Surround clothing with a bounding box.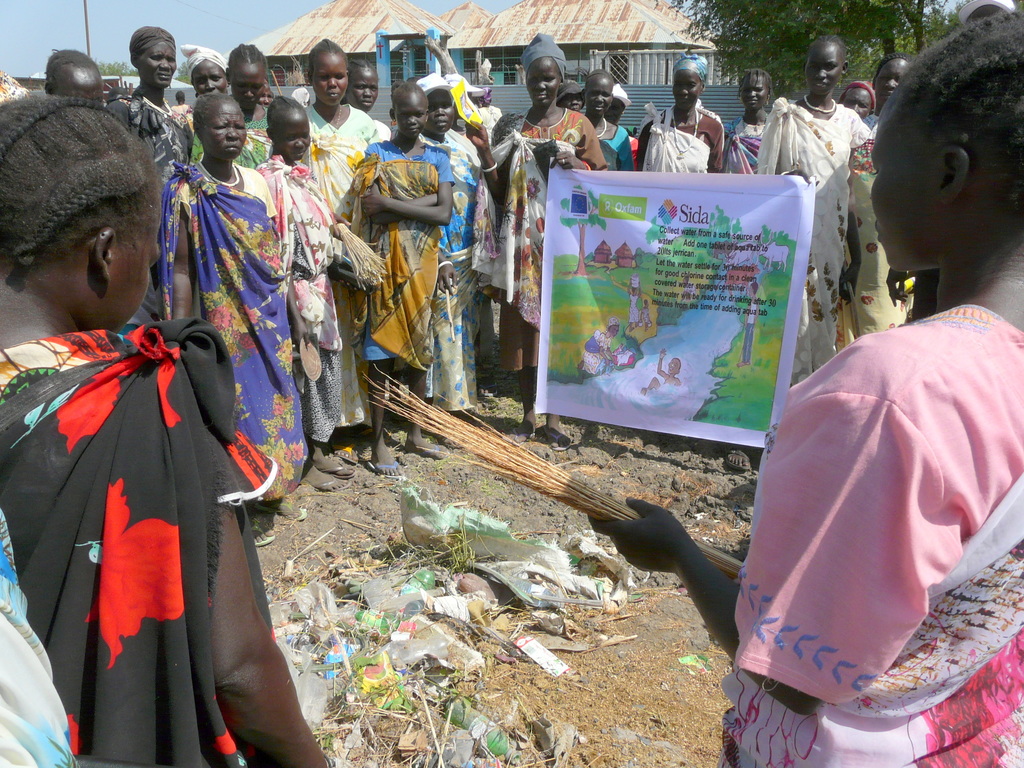
172:99:191:129.
